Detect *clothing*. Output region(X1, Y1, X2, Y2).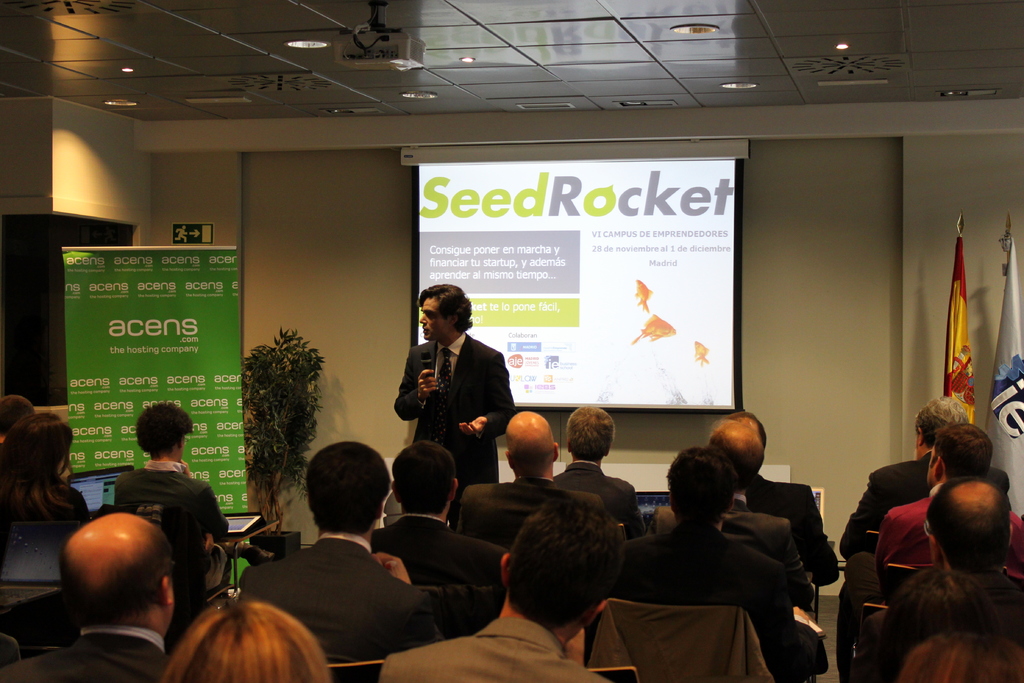
region(746, 472, 844, 584).
